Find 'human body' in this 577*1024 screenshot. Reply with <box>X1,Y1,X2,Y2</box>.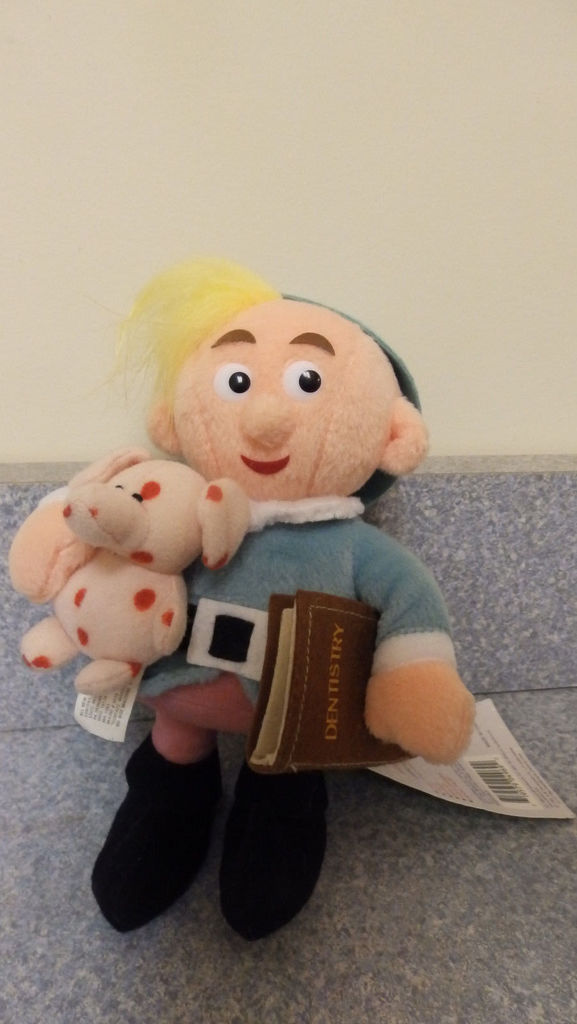
<box>8,290,473,948</box>.
